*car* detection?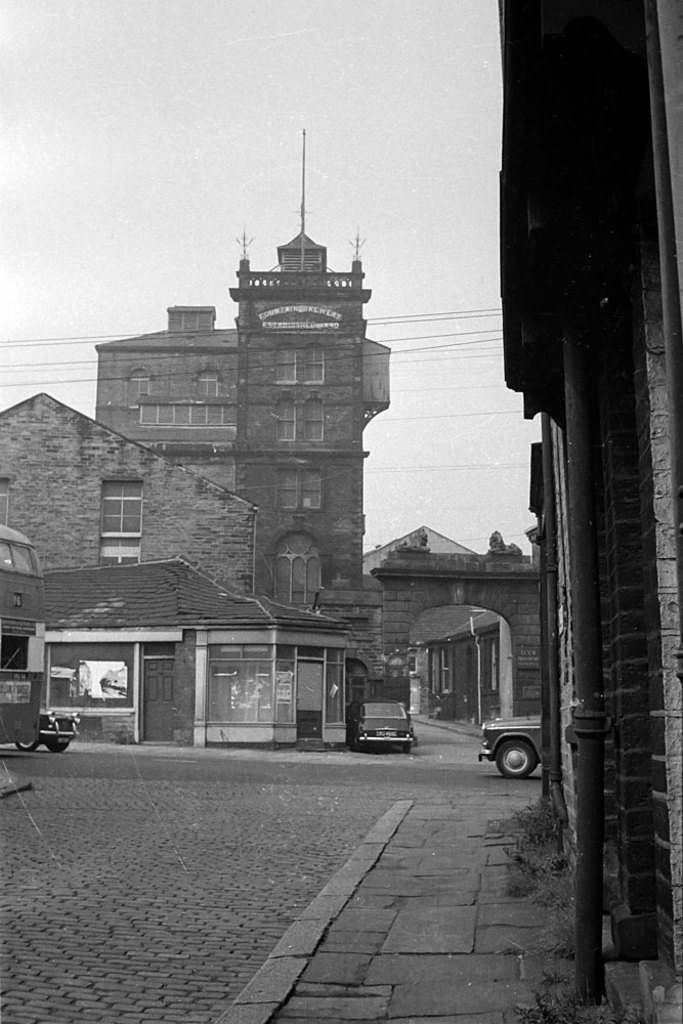
[17,703,74,750]
